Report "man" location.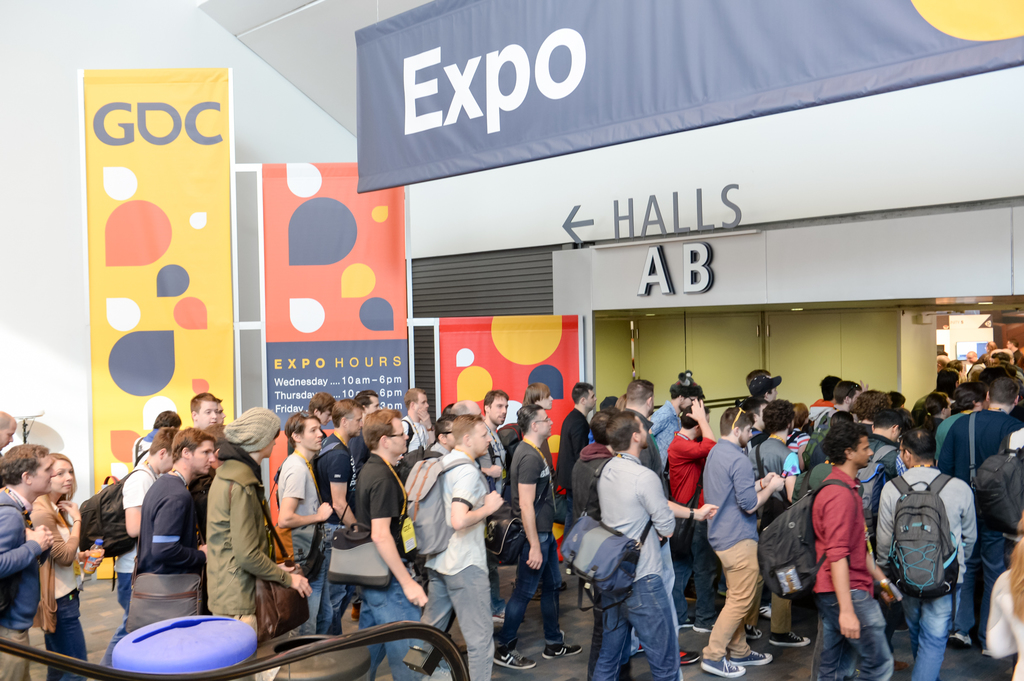
Report: locate(852, 413, 911, 648).
